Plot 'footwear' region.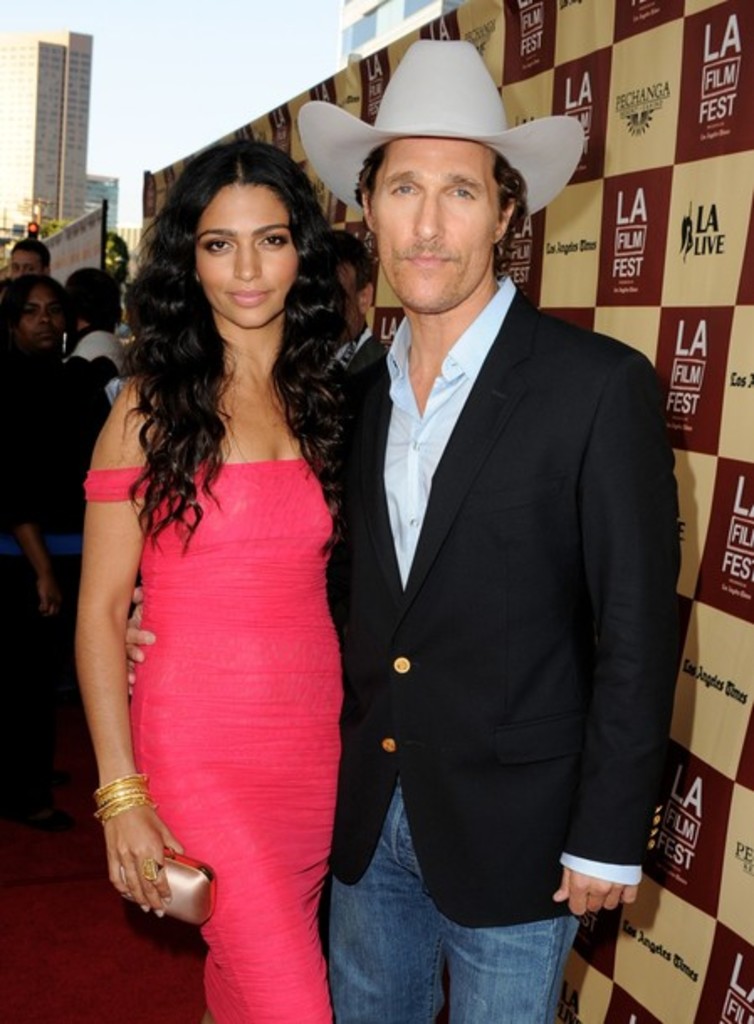
Plotted at <bbox>0, 796, 84, 834</bbox>.
